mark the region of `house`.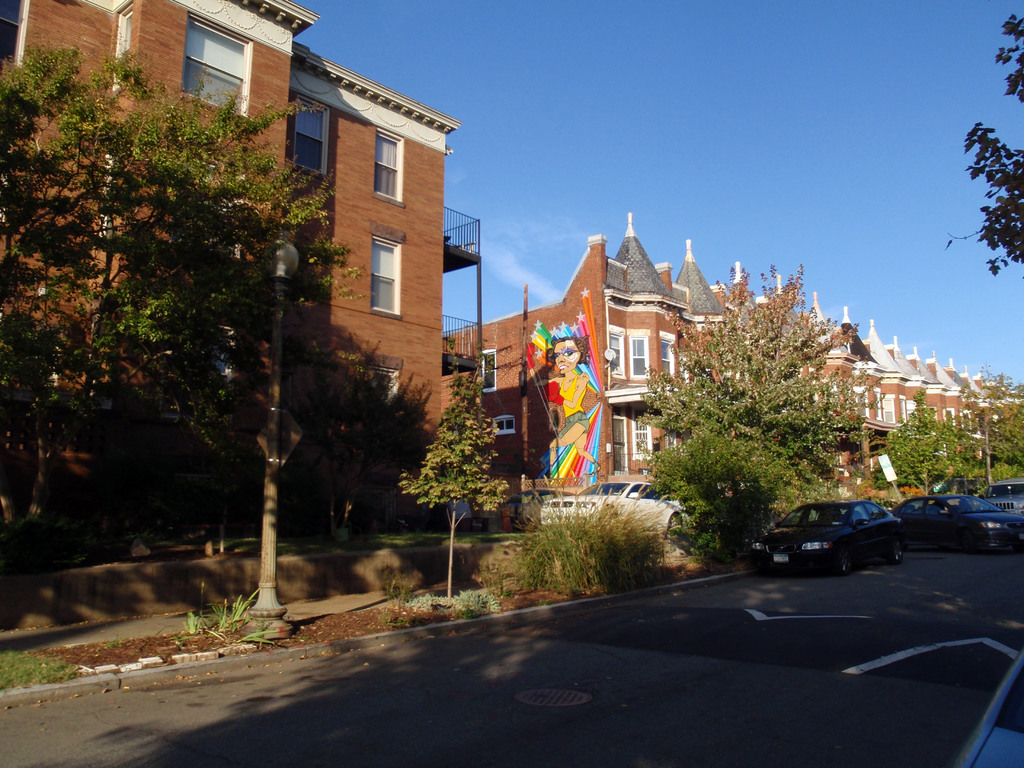
Region: pyautogui.locateOnScreen(0, 0, 454, 540).
